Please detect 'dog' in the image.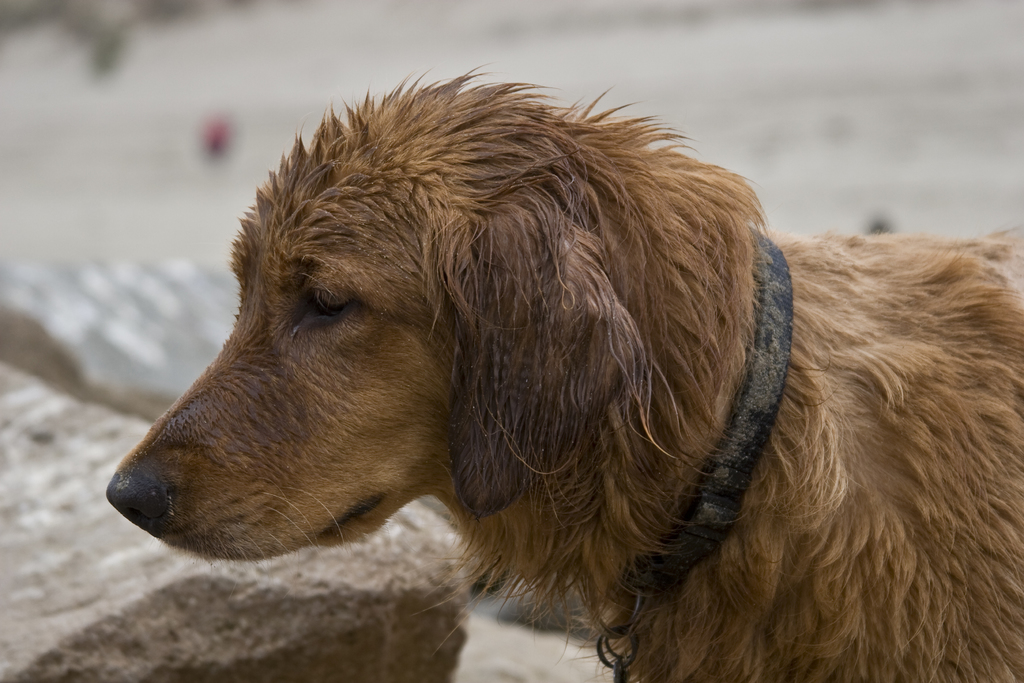
rect(104, 67, 1023, 682).
